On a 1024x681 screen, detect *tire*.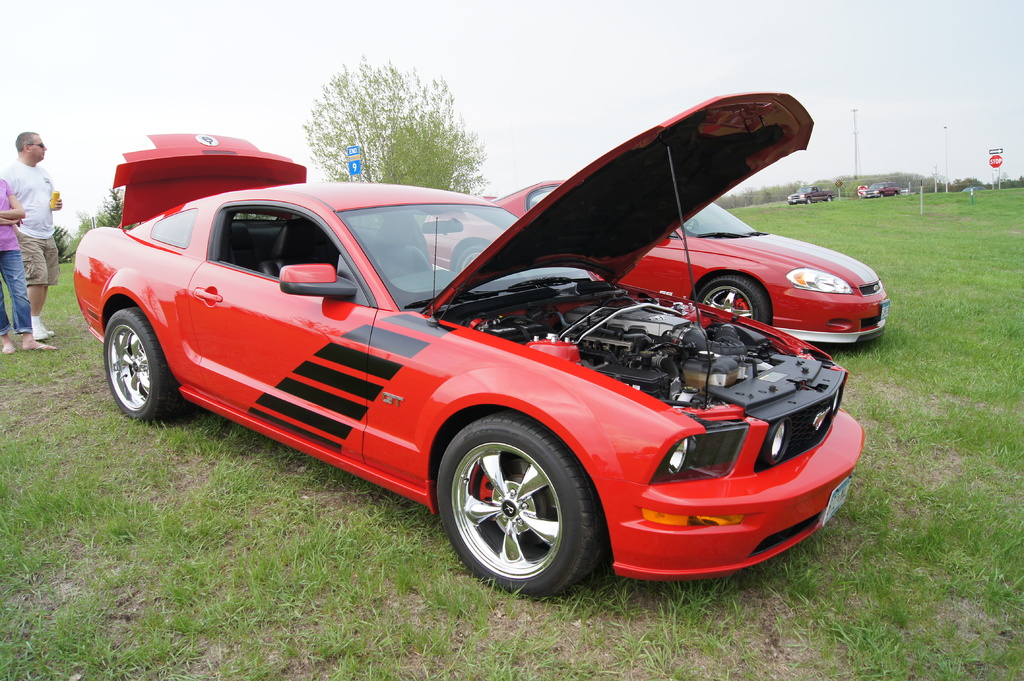
[698,275,767,322].
